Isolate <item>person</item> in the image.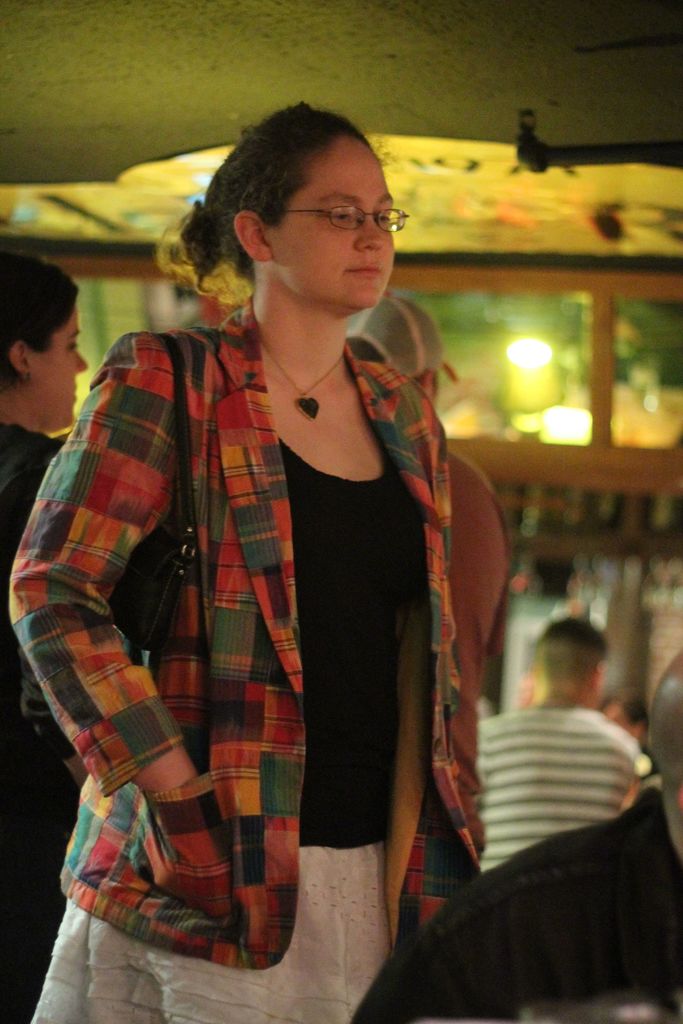
Isolated region: bbox=(344, 287, 511, 1023).
